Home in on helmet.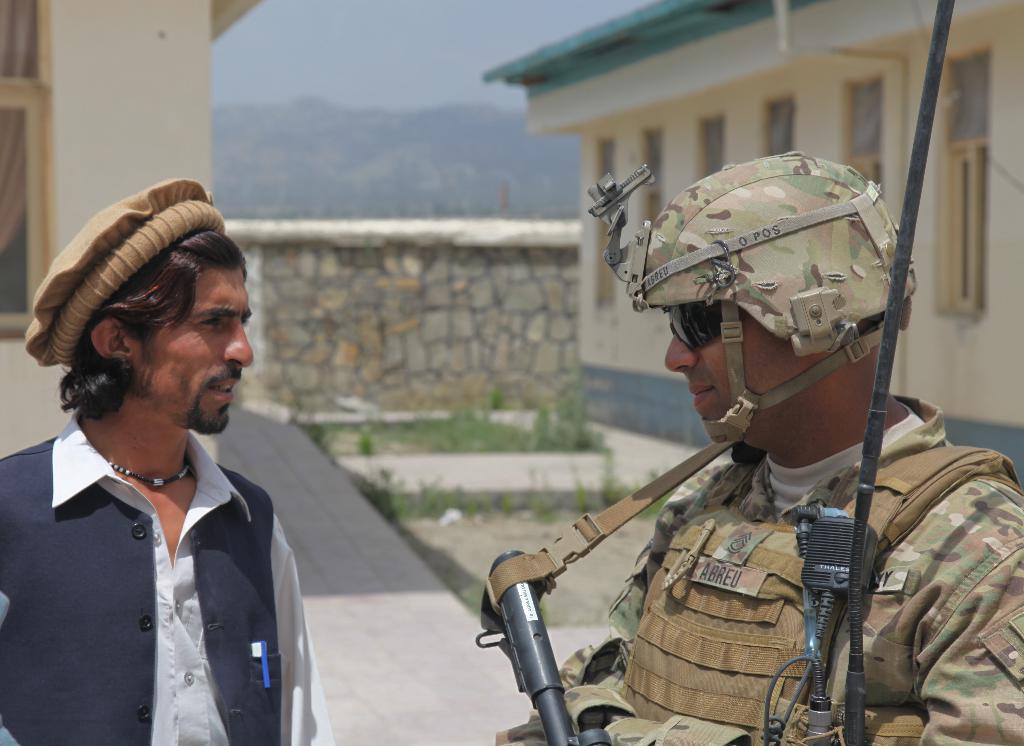
Homed in at <bbox>641, 149, 900, 466</bbox>.
